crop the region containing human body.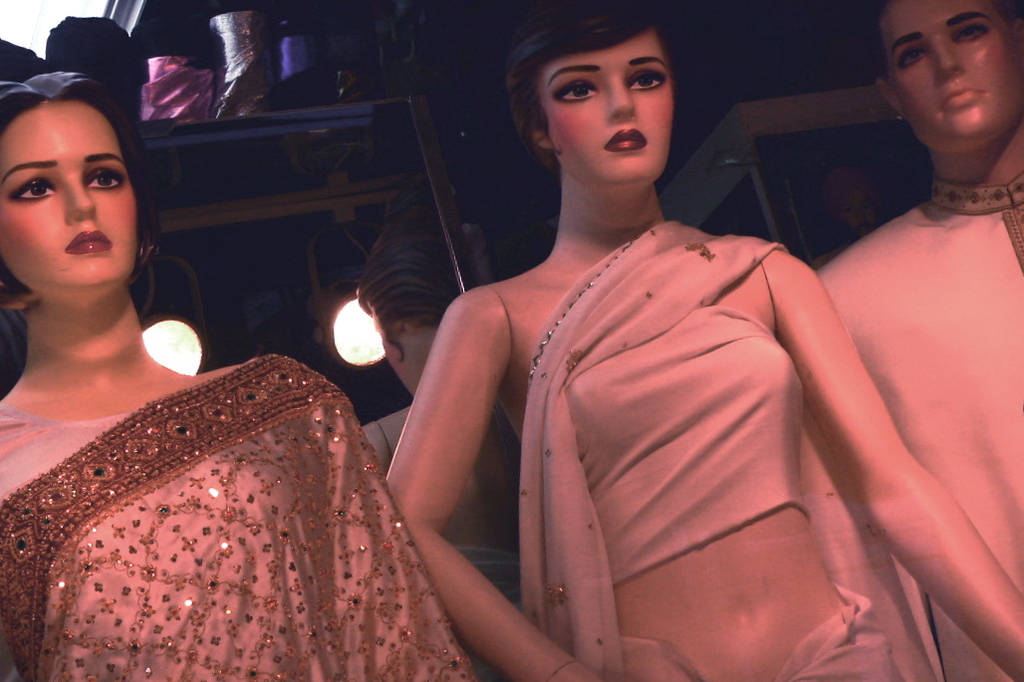
Crop region: bbox(823, 0, 1023, 681).
